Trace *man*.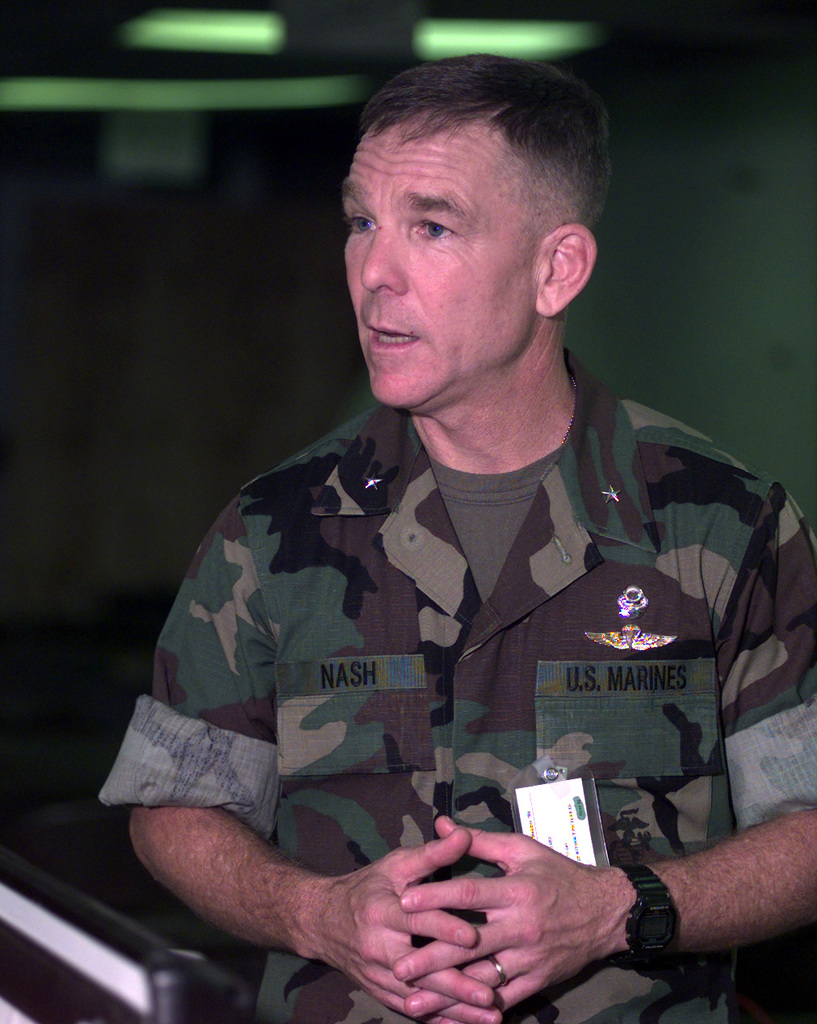
Traced to <box>133,97,780,1011</box>.
